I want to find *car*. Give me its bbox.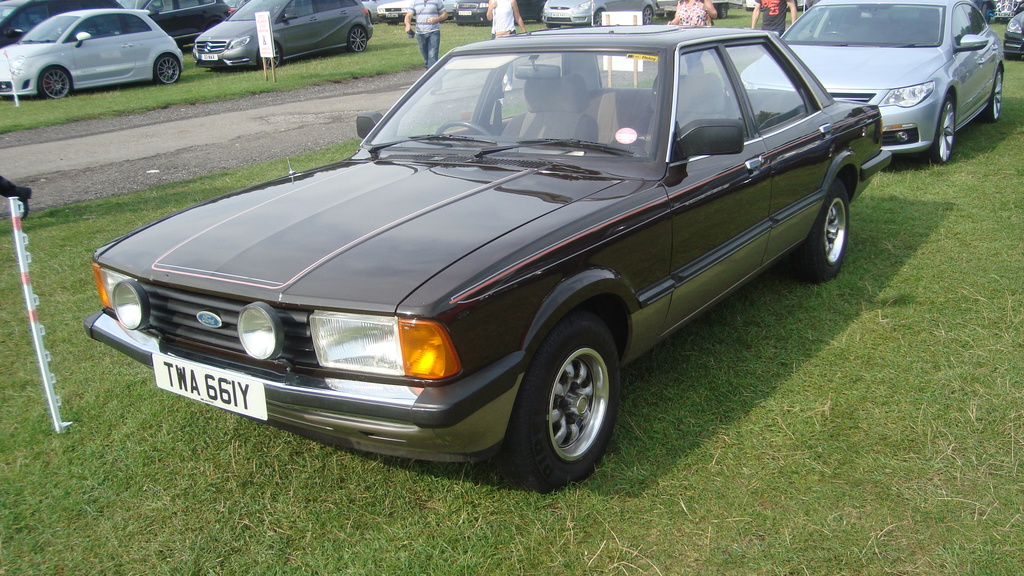
{"x1": 742, "y1": 0, "x2": 1005, "y2": 162}.
